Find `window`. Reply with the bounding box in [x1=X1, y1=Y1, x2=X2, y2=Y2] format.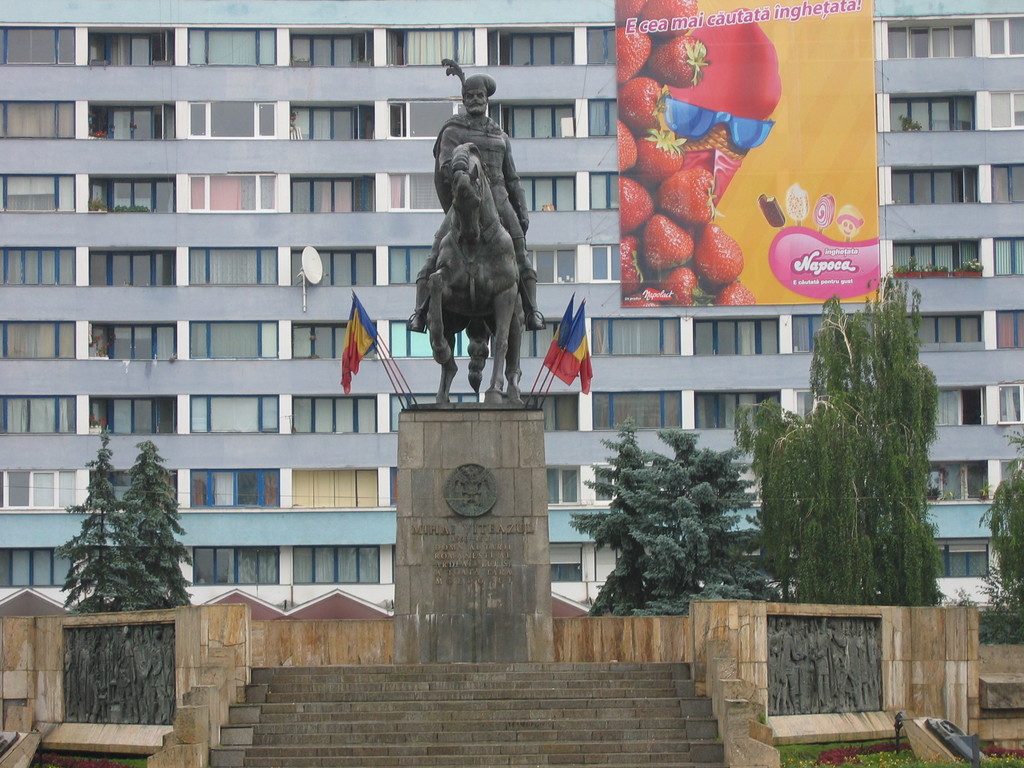
[x1=0, y1=31, x2=75, y2=63].
